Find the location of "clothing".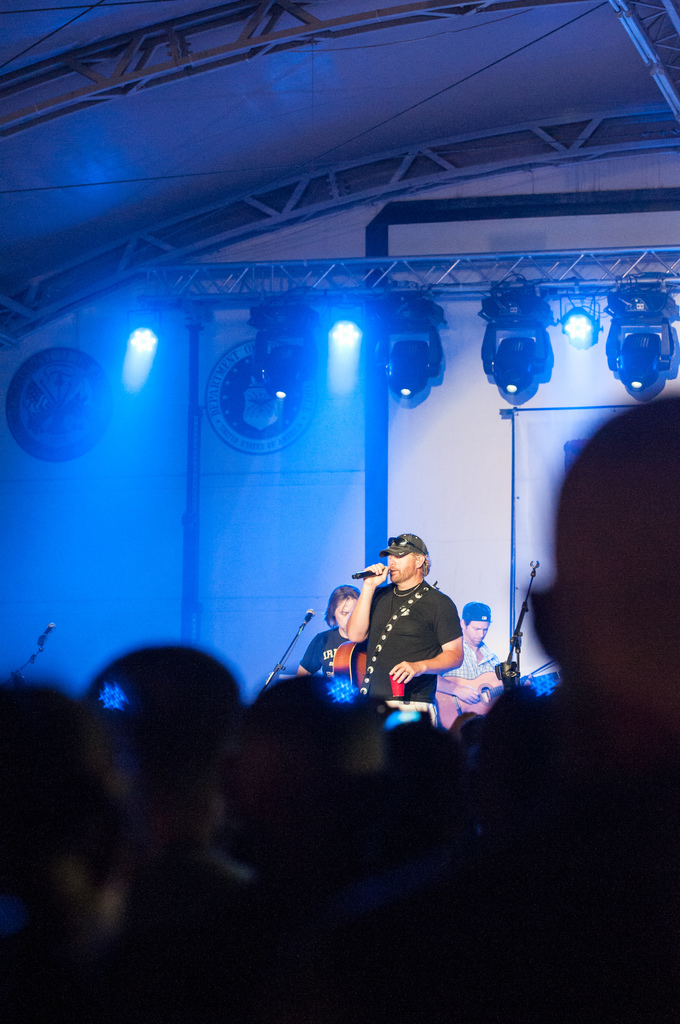
Location: select_region(443, 641, 499, 678).
